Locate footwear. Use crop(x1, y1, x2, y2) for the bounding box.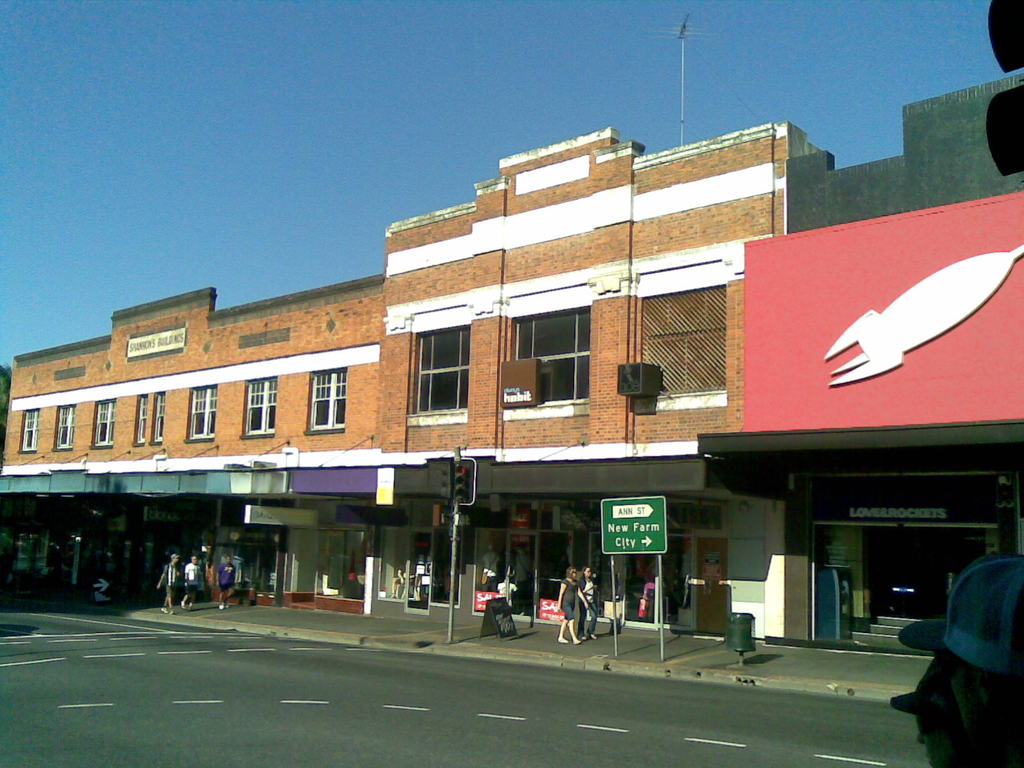
crop(557, 638, 567, 642).
